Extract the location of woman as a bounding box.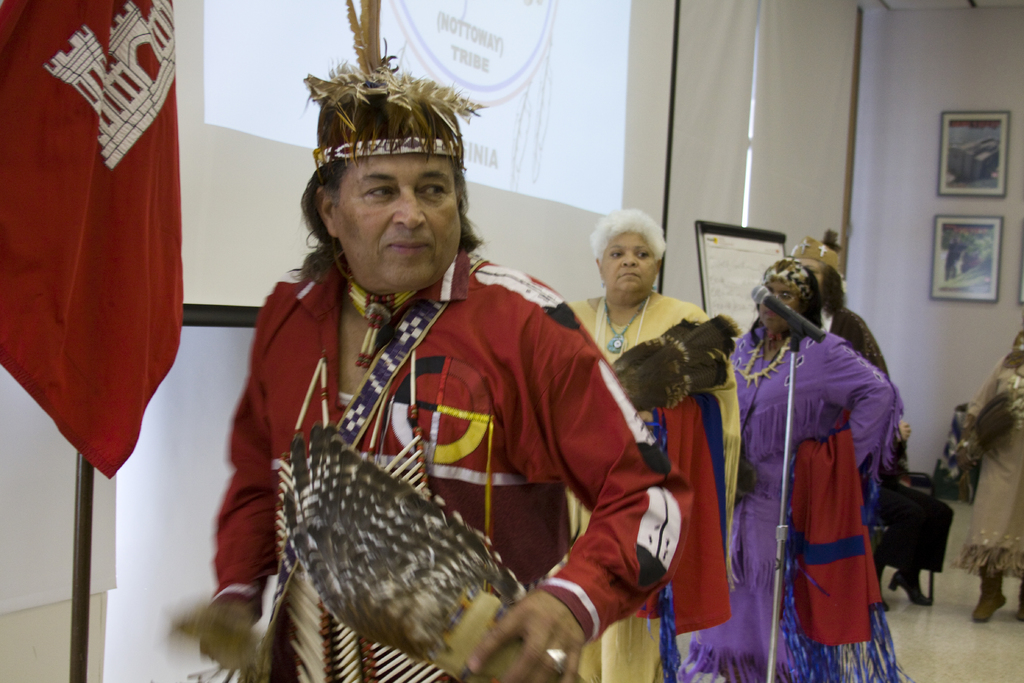
bbox=[712, 250, 898, 664].
